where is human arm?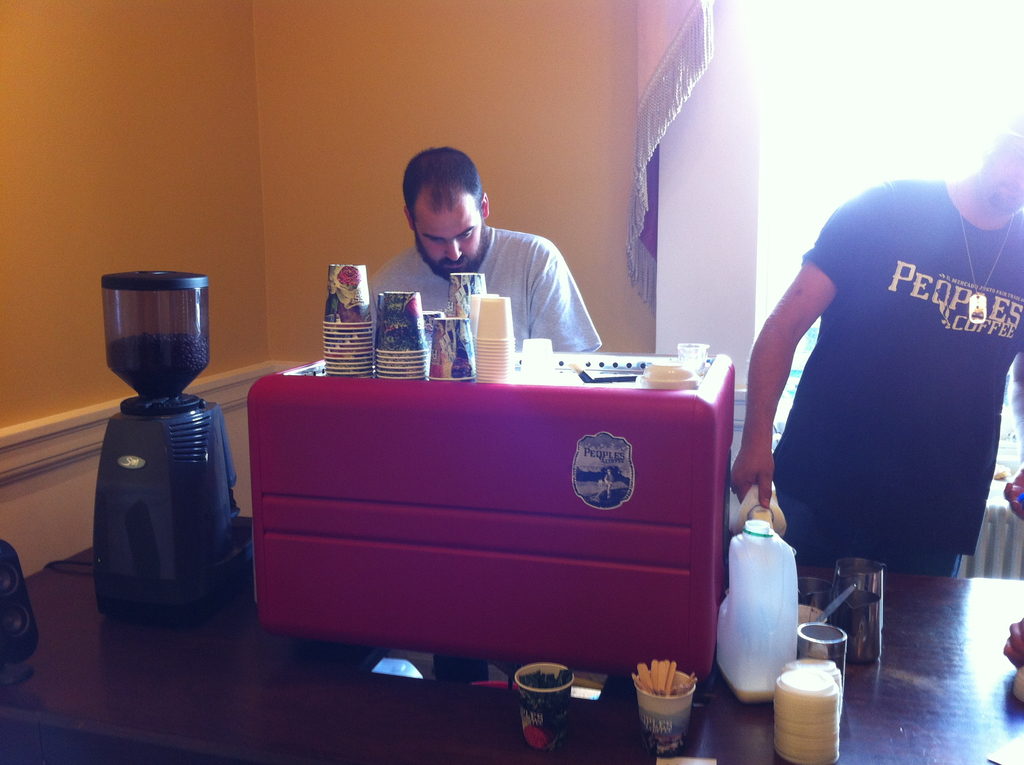
x1=729 y1=188 x2=902 y2=508.
